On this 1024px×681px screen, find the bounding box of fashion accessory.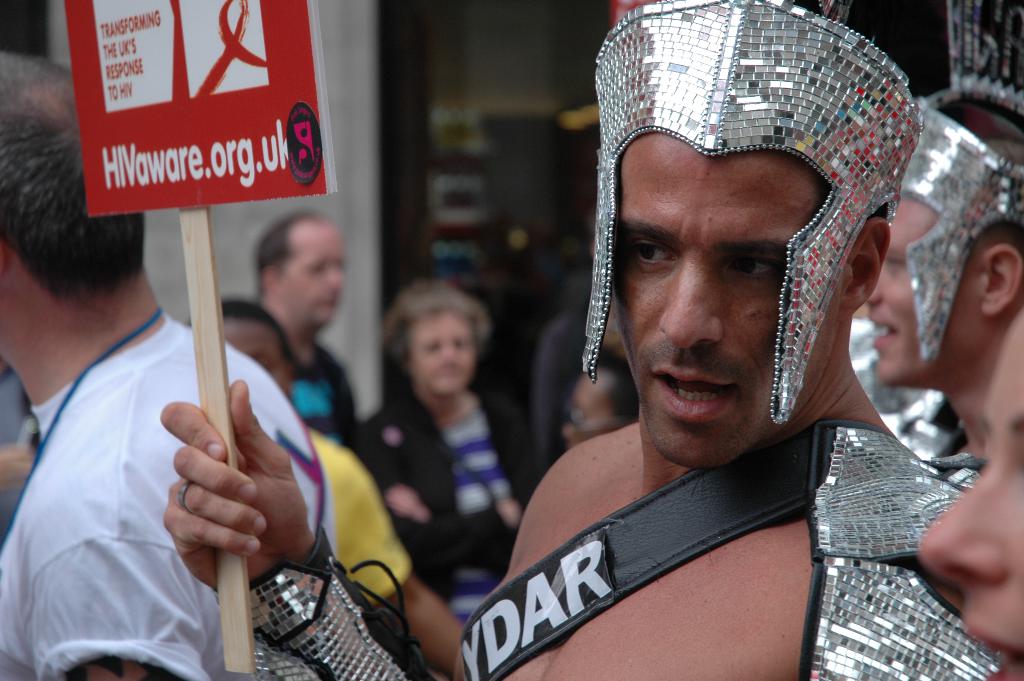
Bounding box: (0, 302, 164, 546).
